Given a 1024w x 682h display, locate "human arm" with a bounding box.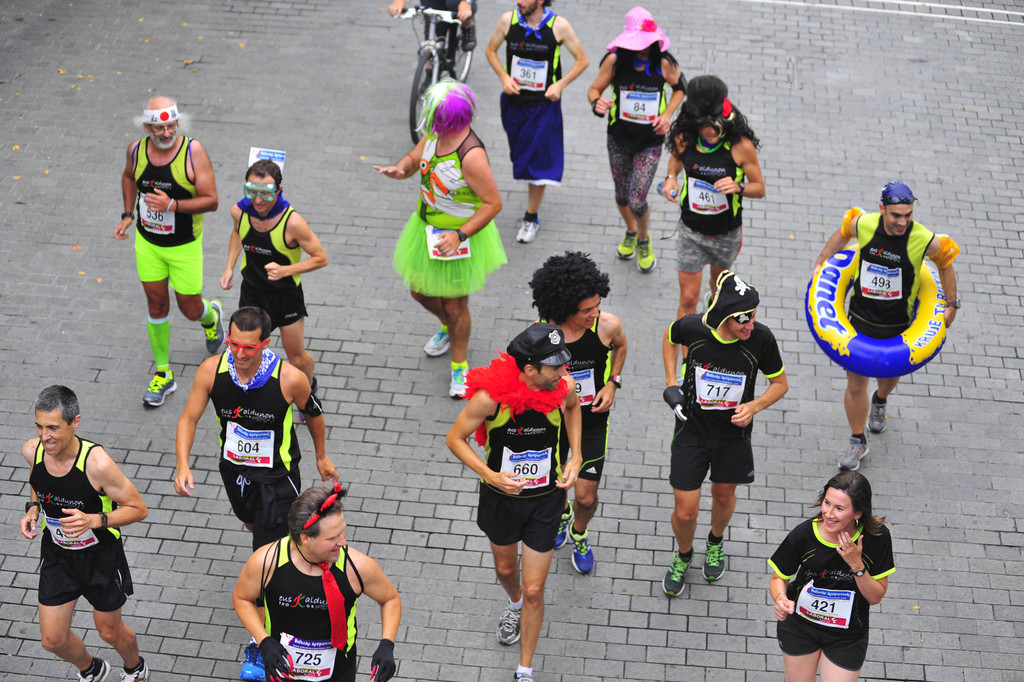
Located: crop(584, 54, 612, 123).
